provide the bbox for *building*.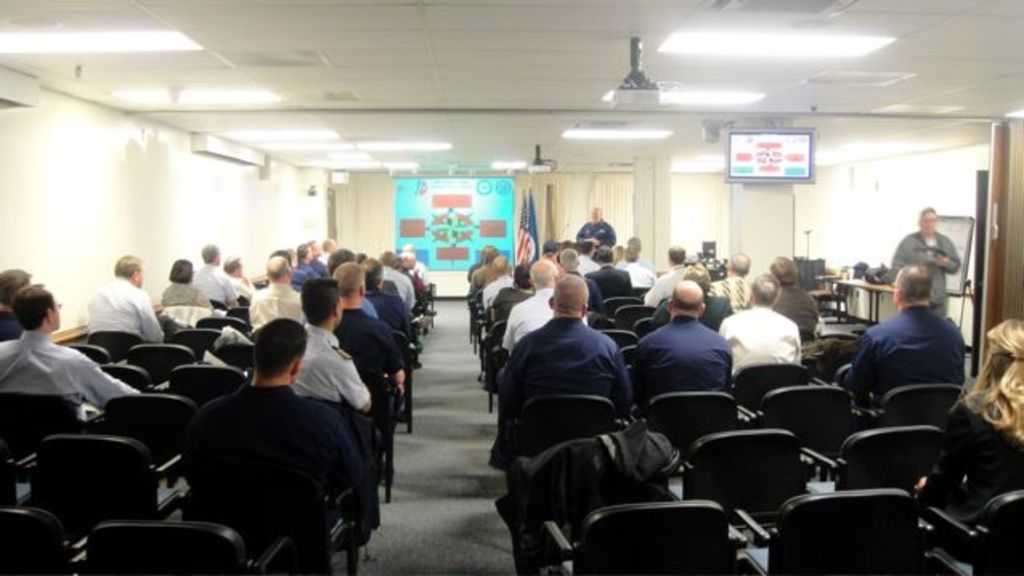
left=0, top=0, right=1022, bottom=574.
